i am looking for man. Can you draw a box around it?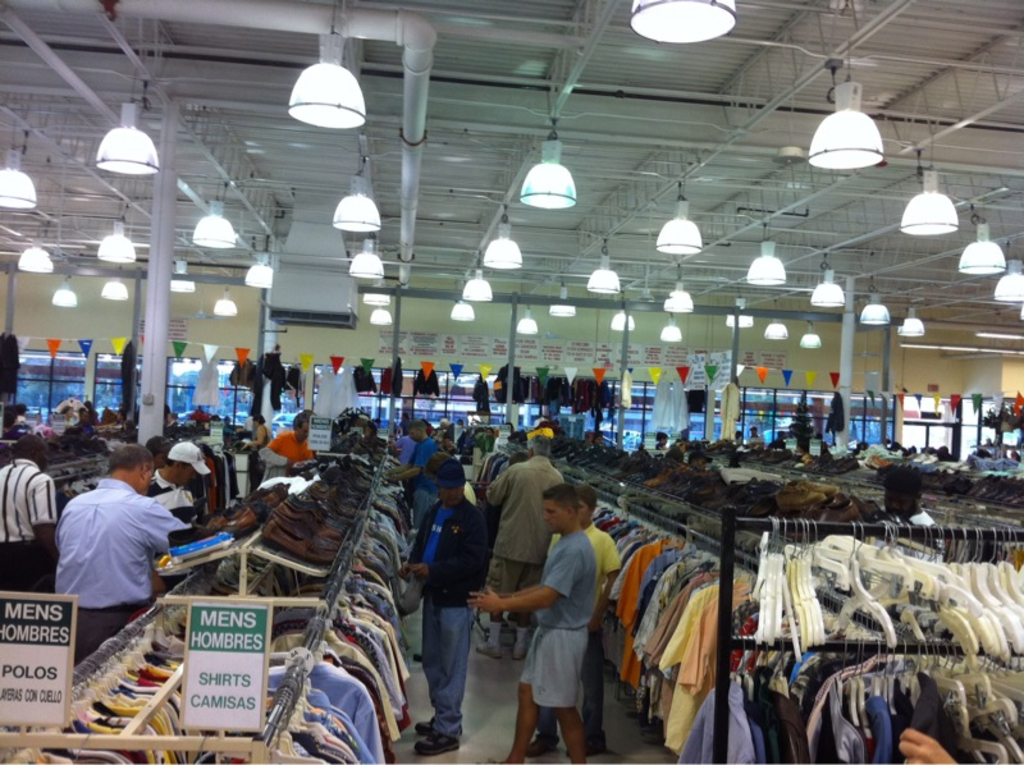
Sure, the bounding box is 384,421,439,539.
